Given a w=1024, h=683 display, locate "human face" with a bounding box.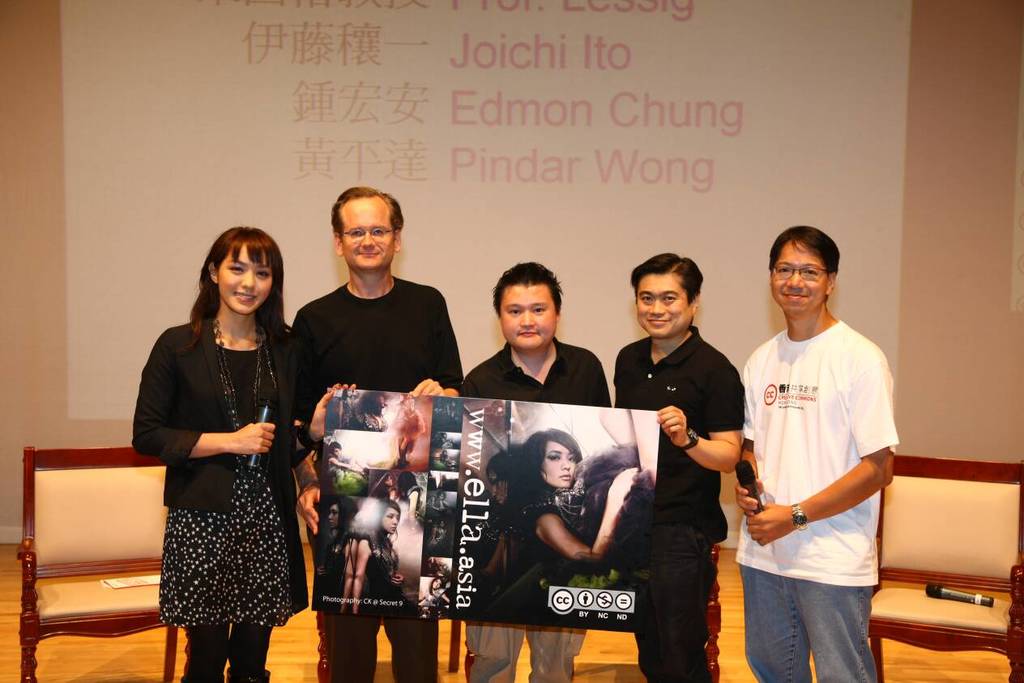
Located: detection(540, 442, 577, 491).
